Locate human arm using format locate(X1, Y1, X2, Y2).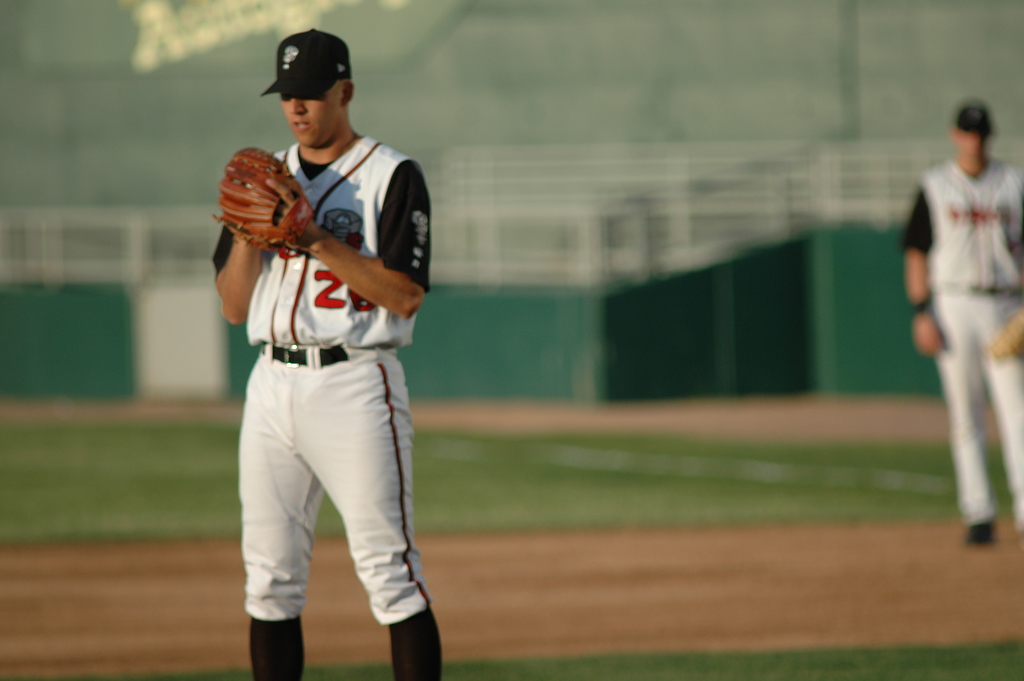
locate(897, 192, 956, 352).
